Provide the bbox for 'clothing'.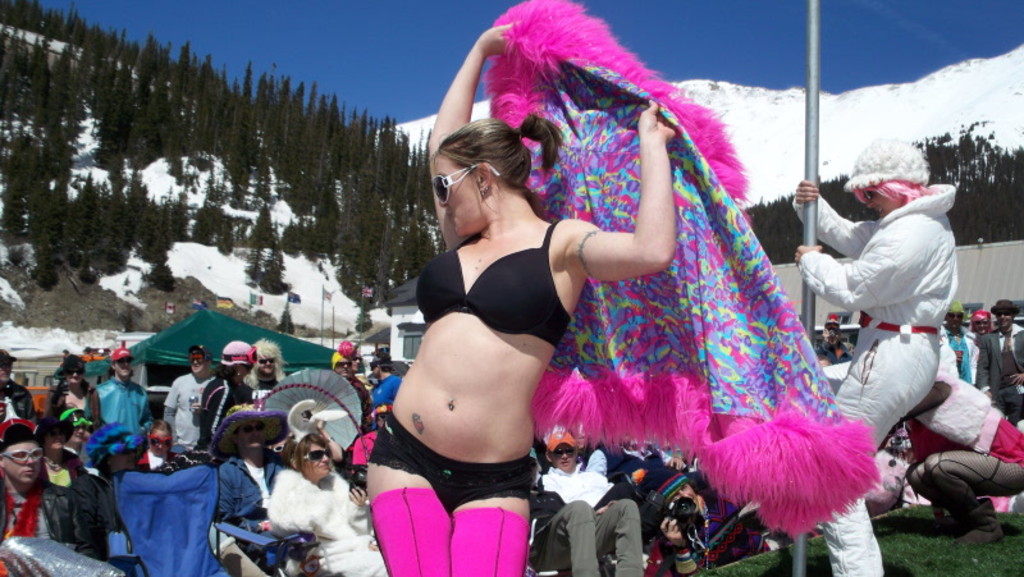
(531, 466, 631, 503).
